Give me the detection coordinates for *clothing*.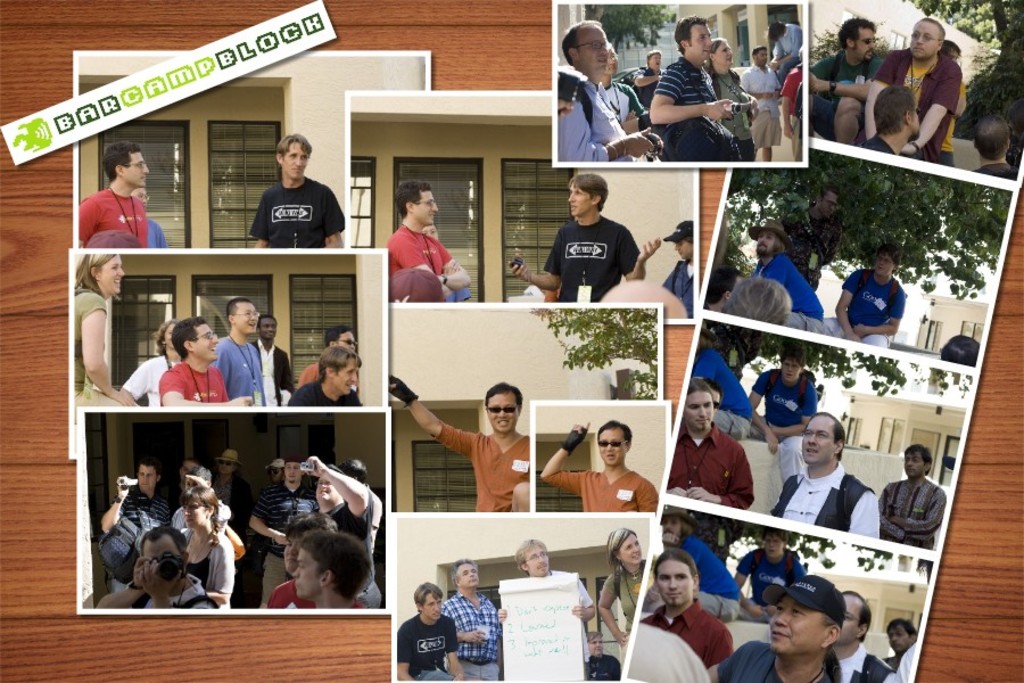
crop(827, 266, 909, 349).
